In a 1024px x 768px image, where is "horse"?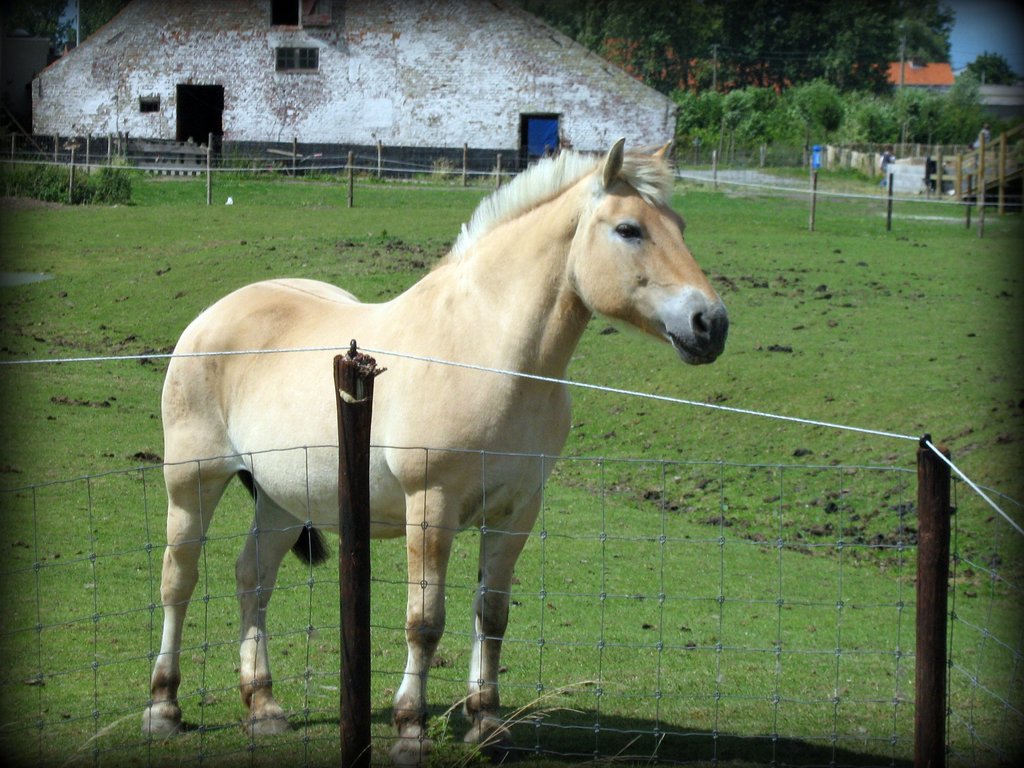
x1=137 y1=140 x2=727 y2=767.
